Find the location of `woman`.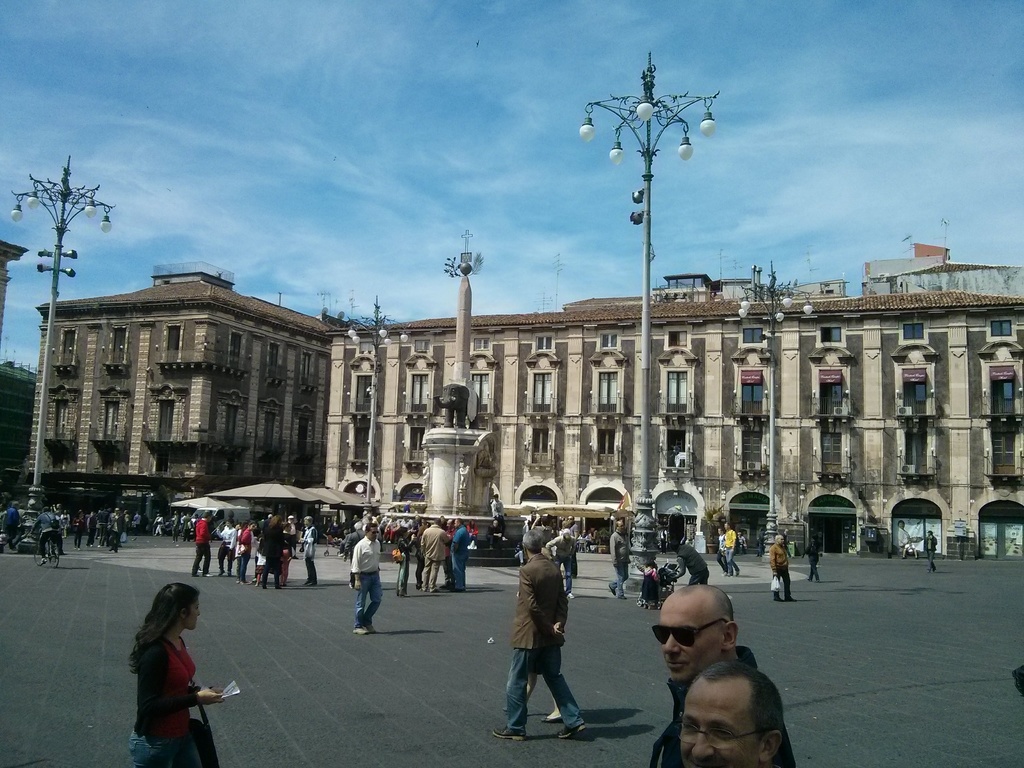
Location: (x1=76, y1=509, x2=83, y2=552).
